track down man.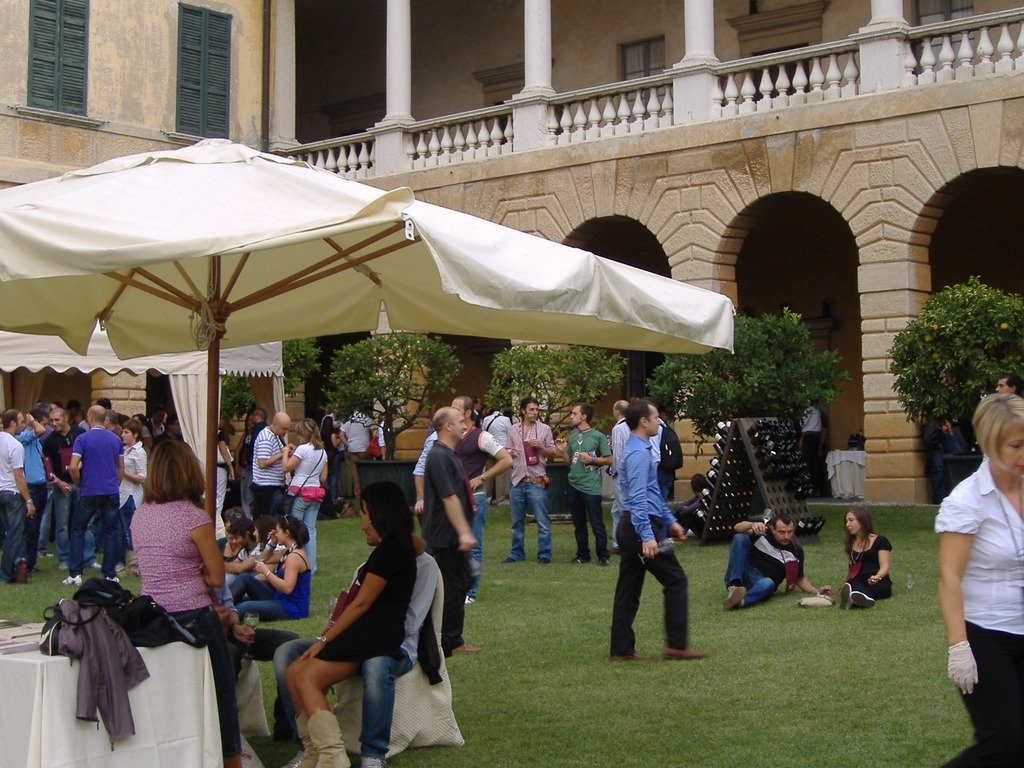
Tracked to pyautogui.locateOnScreen(14, 408, 48, 557).
